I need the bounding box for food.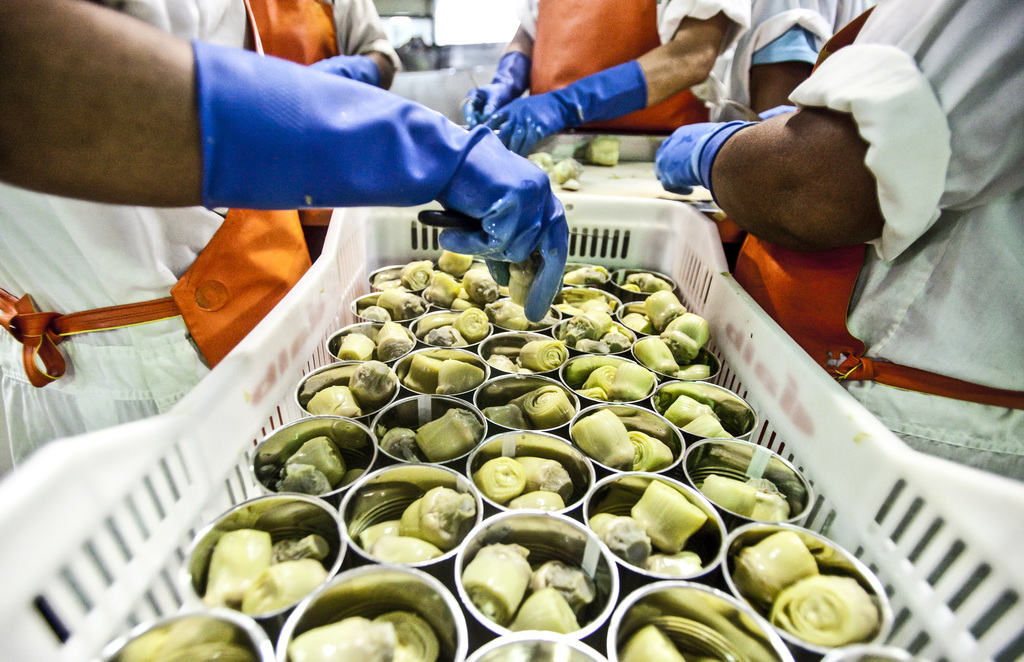
Here it is: detection(609, 361, 655, 403).
